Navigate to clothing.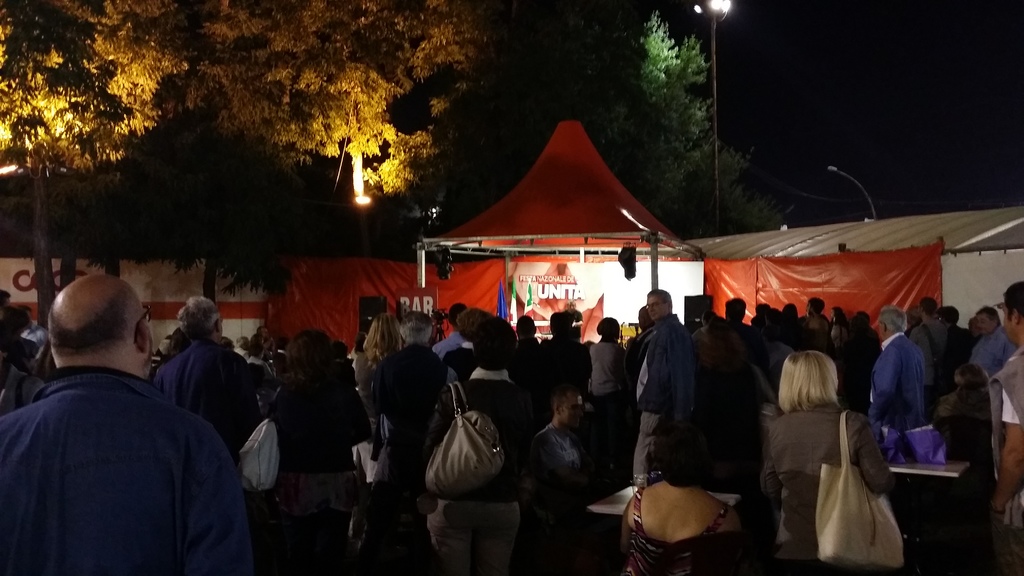
Navigation target: [419, 381, 531, 575].
